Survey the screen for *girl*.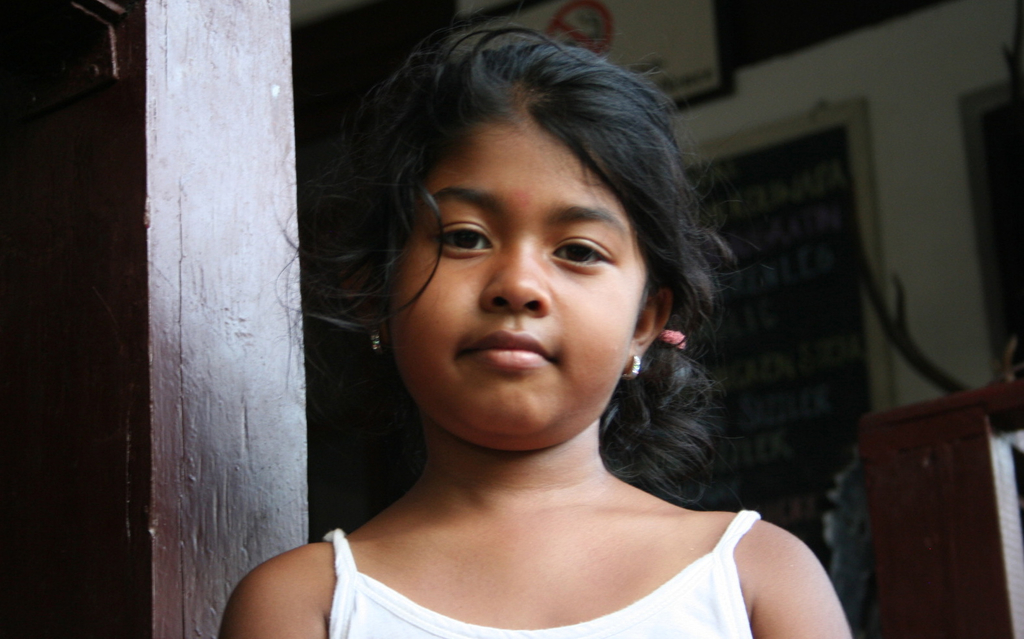
Survey found: x1=215 y1=23 x2=850 y2=638.
